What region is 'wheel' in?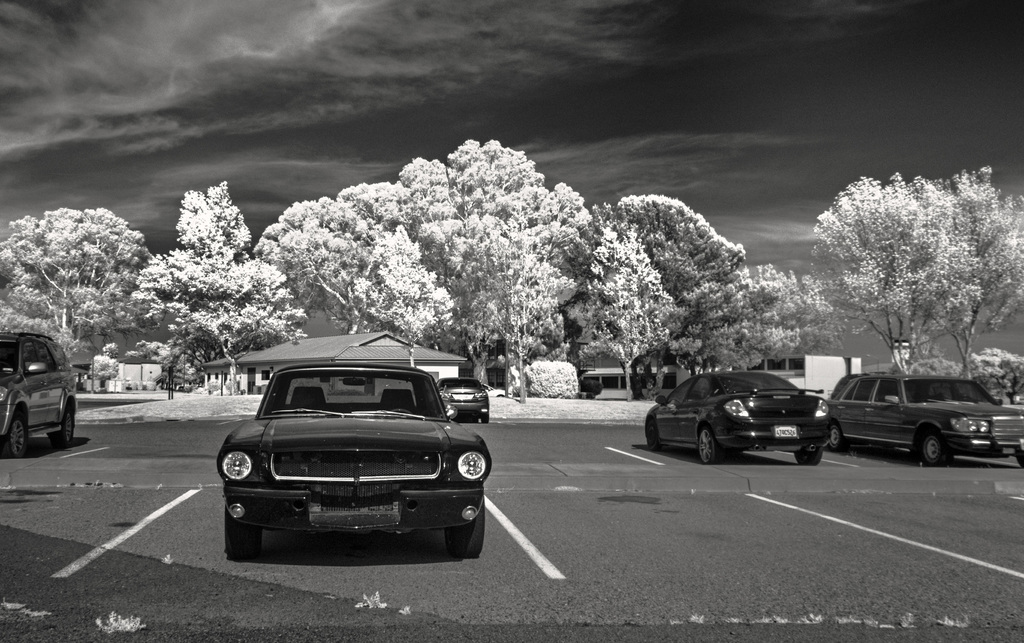
BBox(1018, 457, 1023, 468).
